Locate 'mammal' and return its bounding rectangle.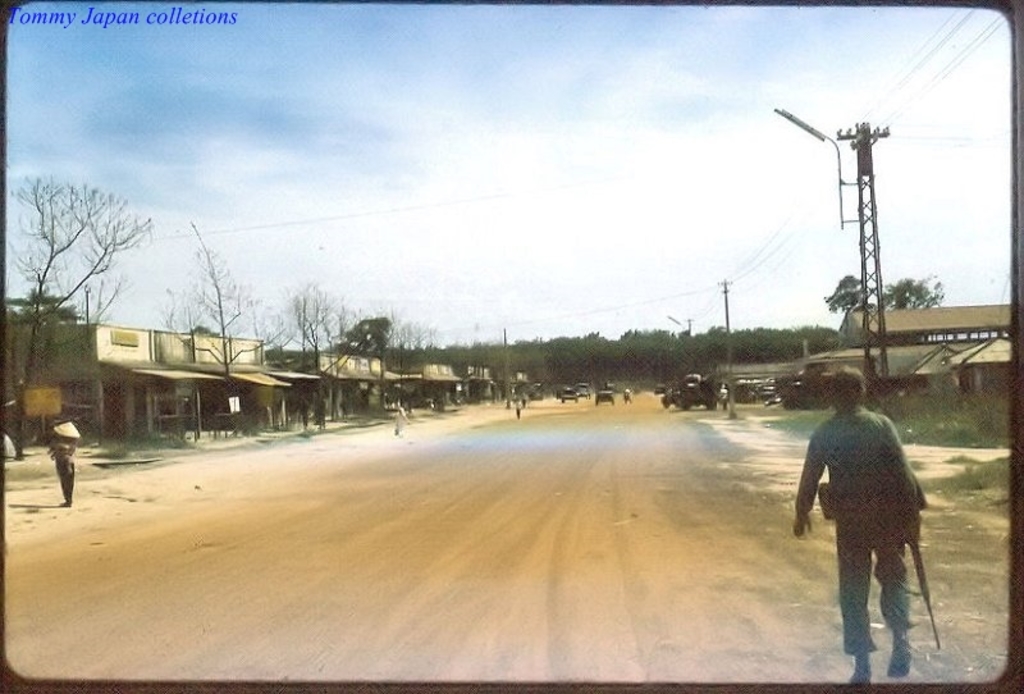
781 359 938 688.
